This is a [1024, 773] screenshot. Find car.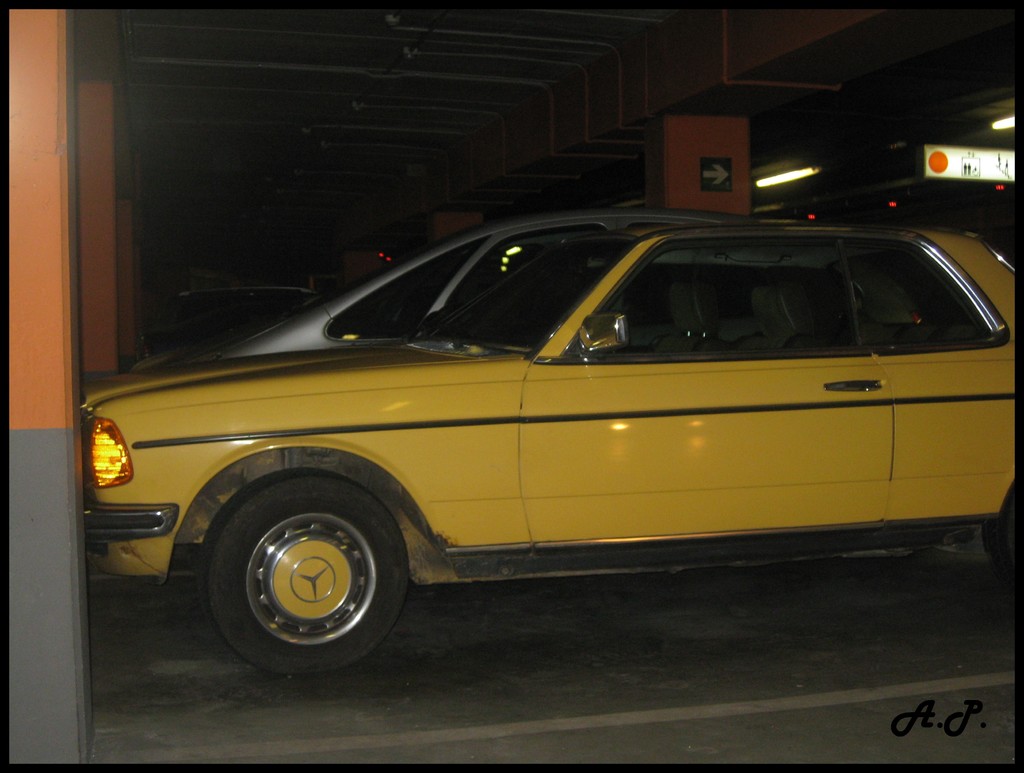
Bounding box: bbox=[130, 207, 800, 370].
